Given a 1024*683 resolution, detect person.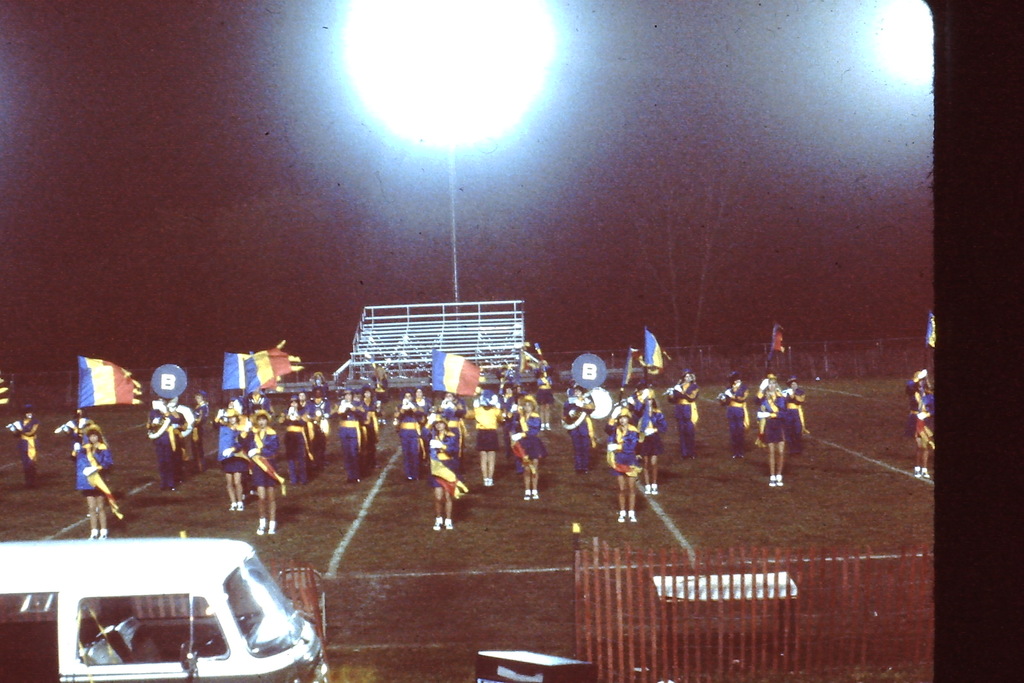
left=357, top=388, right=383, bottom=460.
